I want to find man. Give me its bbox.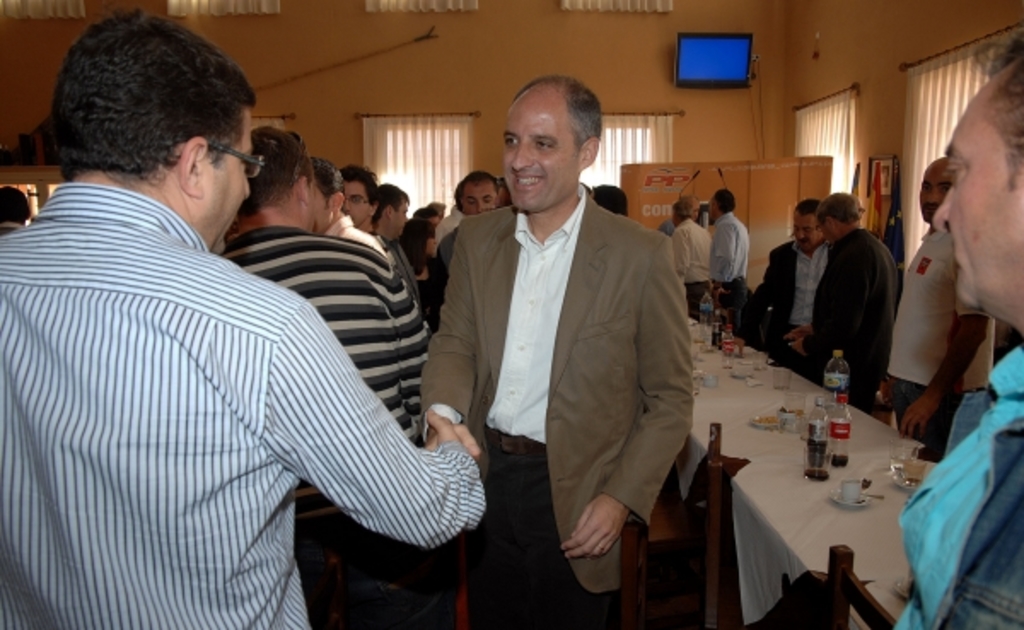
<box>710,190,754,331</box>.
